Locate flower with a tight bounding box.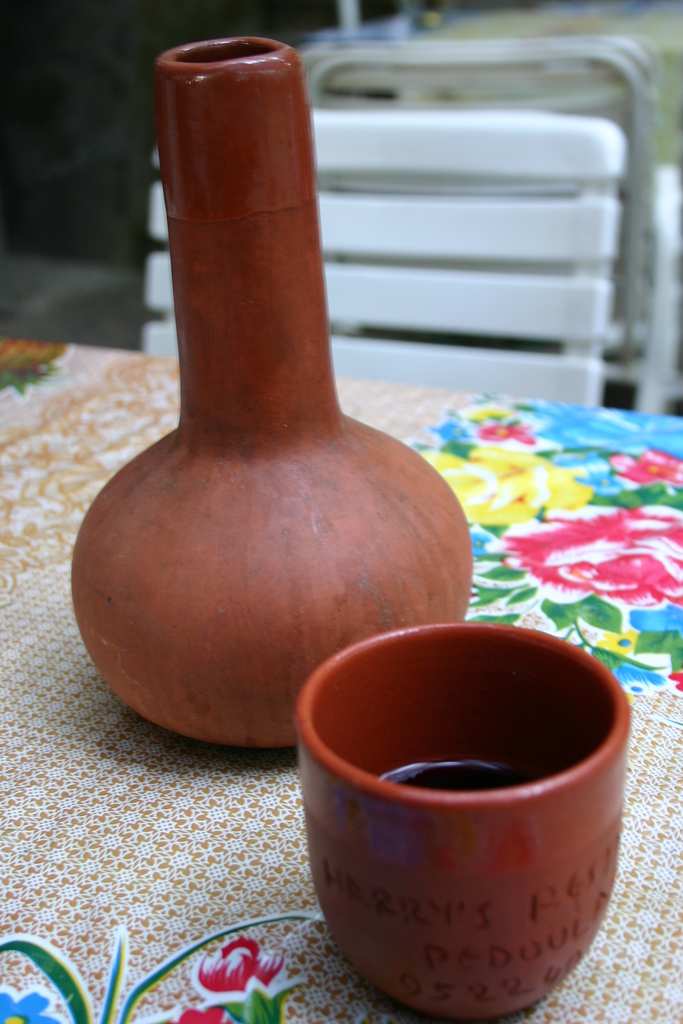
(0,337,69,390).
